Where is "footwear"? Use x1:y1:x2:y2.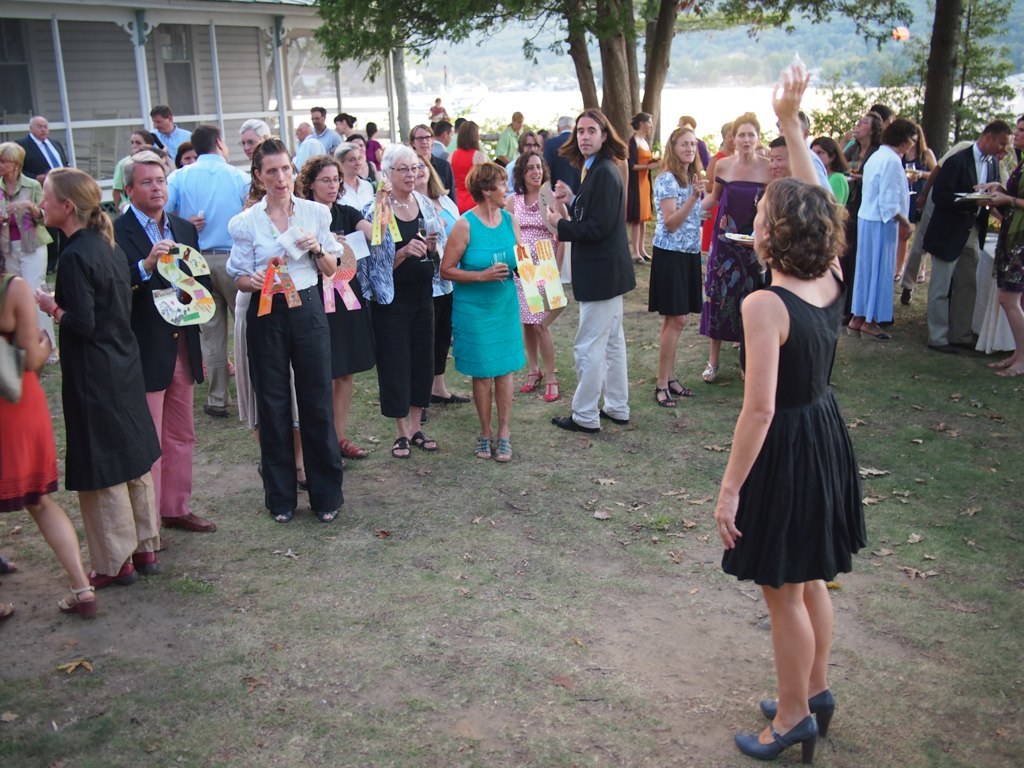
897:274:901:284.
